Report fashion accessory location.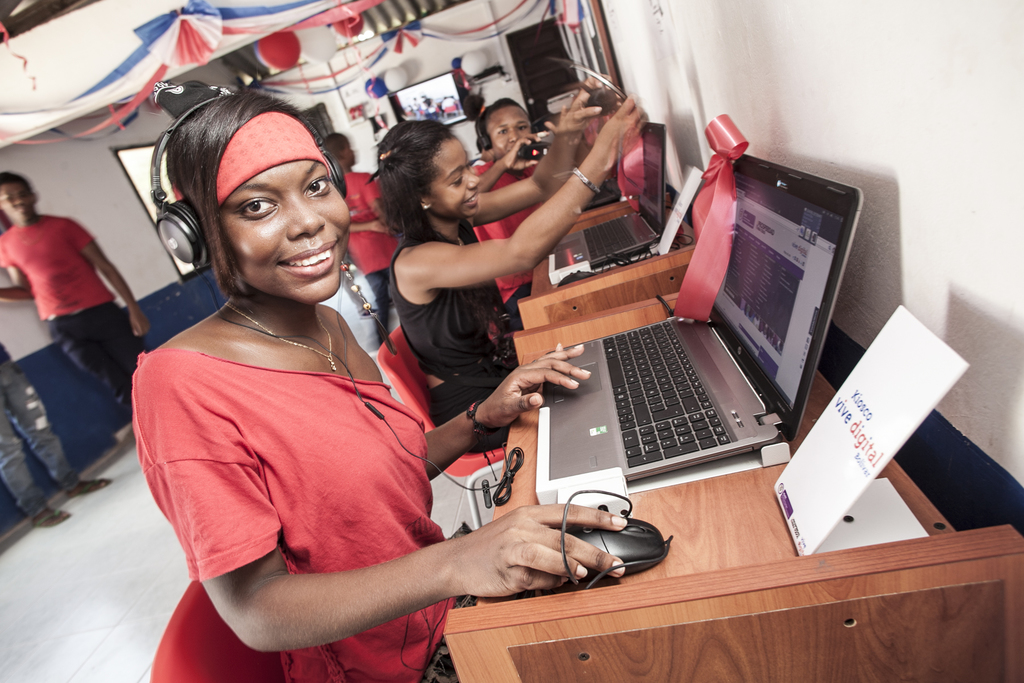
Report: 421,201,430,210.
